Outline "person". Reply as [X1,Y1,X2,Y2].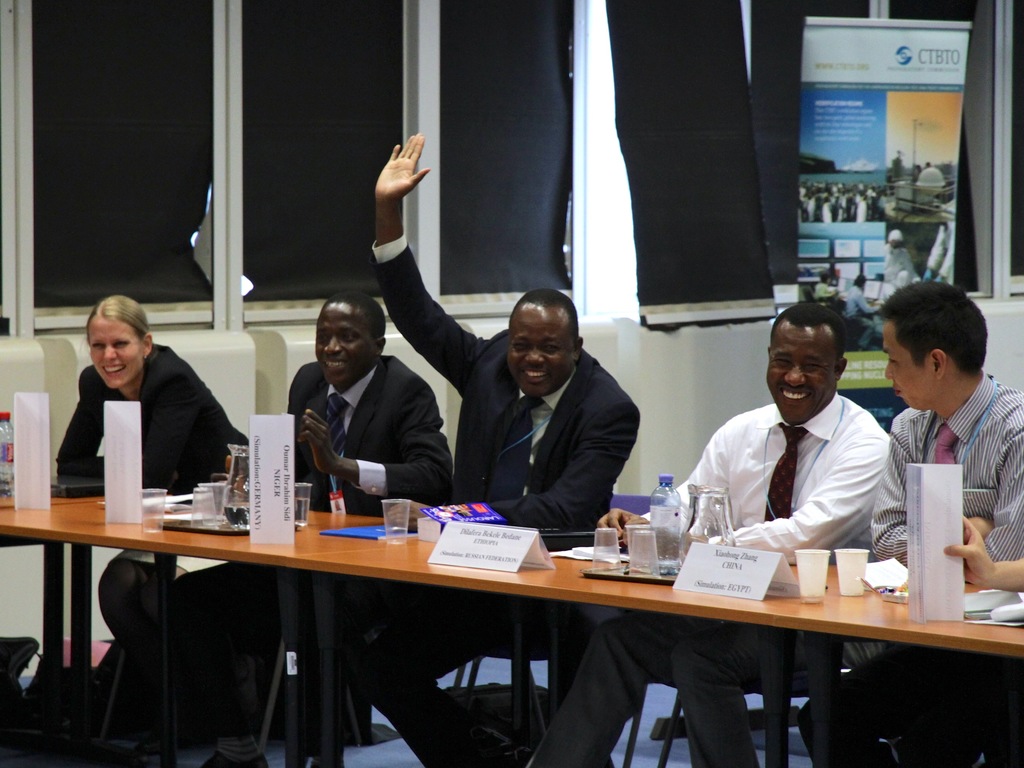
[812,270,842,302].
